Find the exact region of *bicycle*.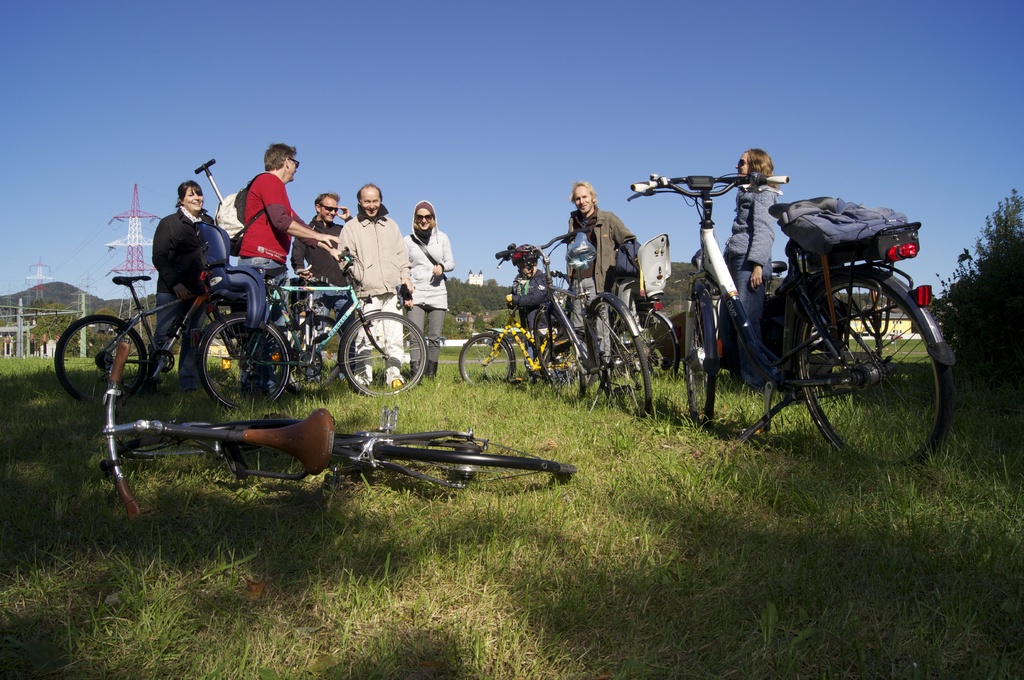
Exact region: bbox=[89, 344, 585, 516].
